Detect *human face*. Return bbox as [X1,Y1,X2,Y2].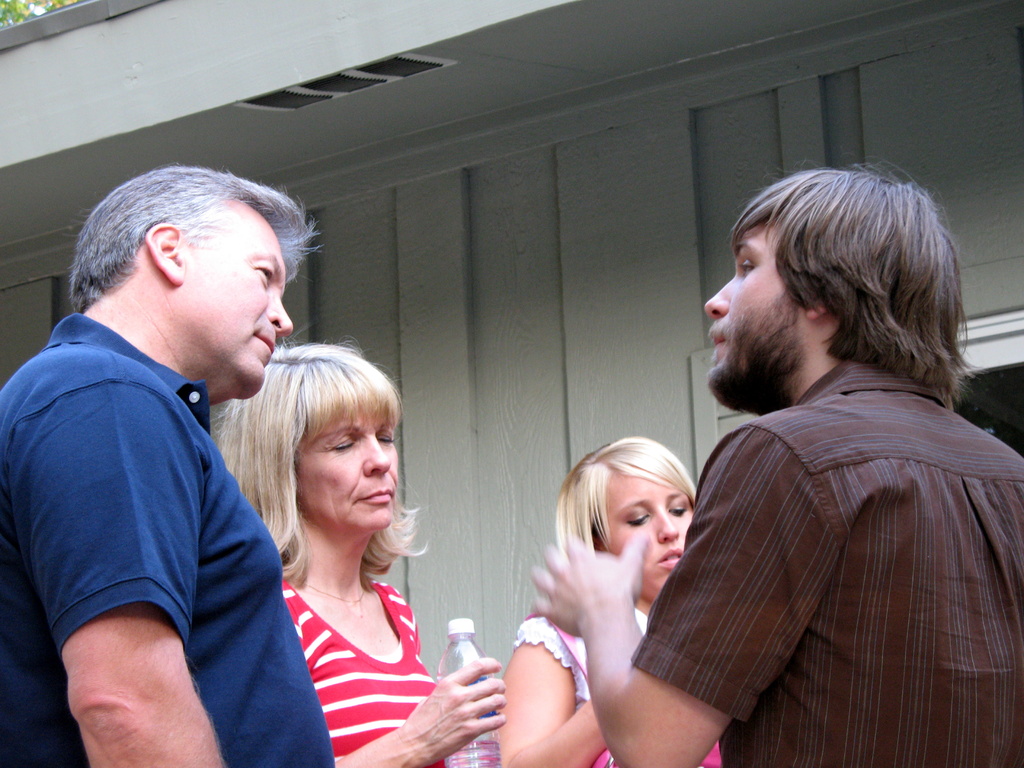
[189,198,294,401].
